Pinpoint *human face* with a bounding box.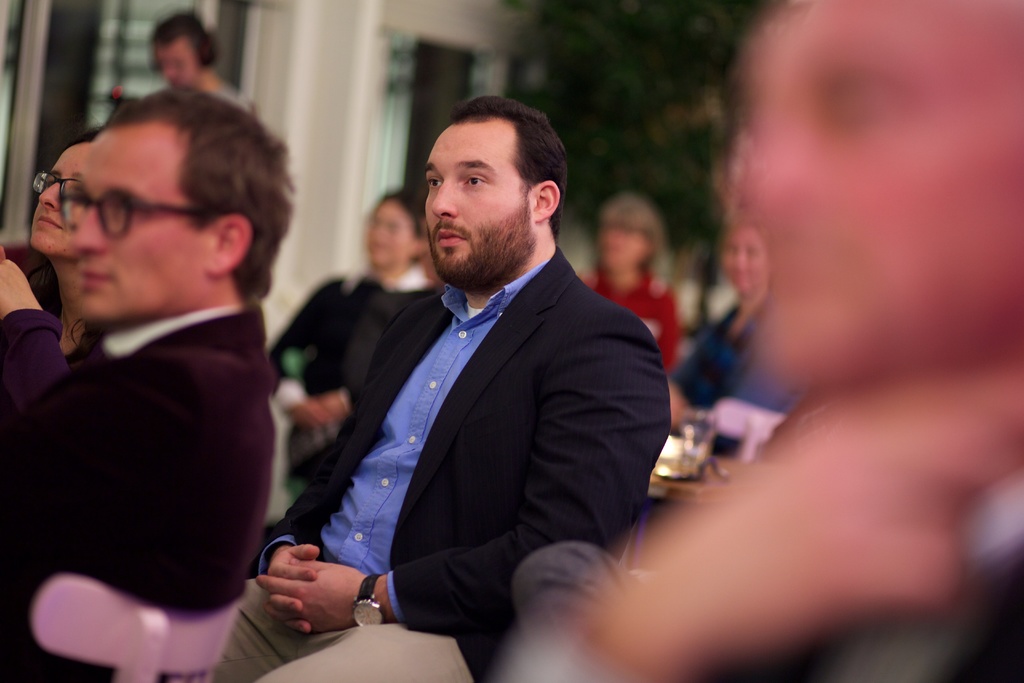
bbox(428, 124, 536, 276).
